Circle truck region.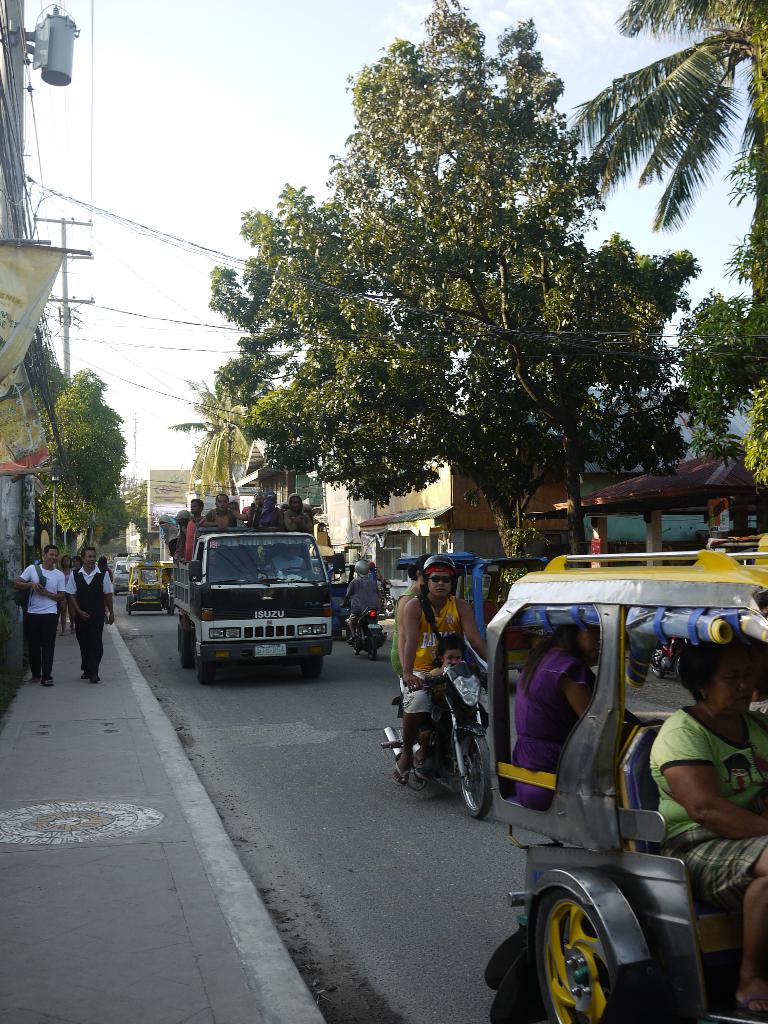
Region: Rect(112, 552, 145, 596).
